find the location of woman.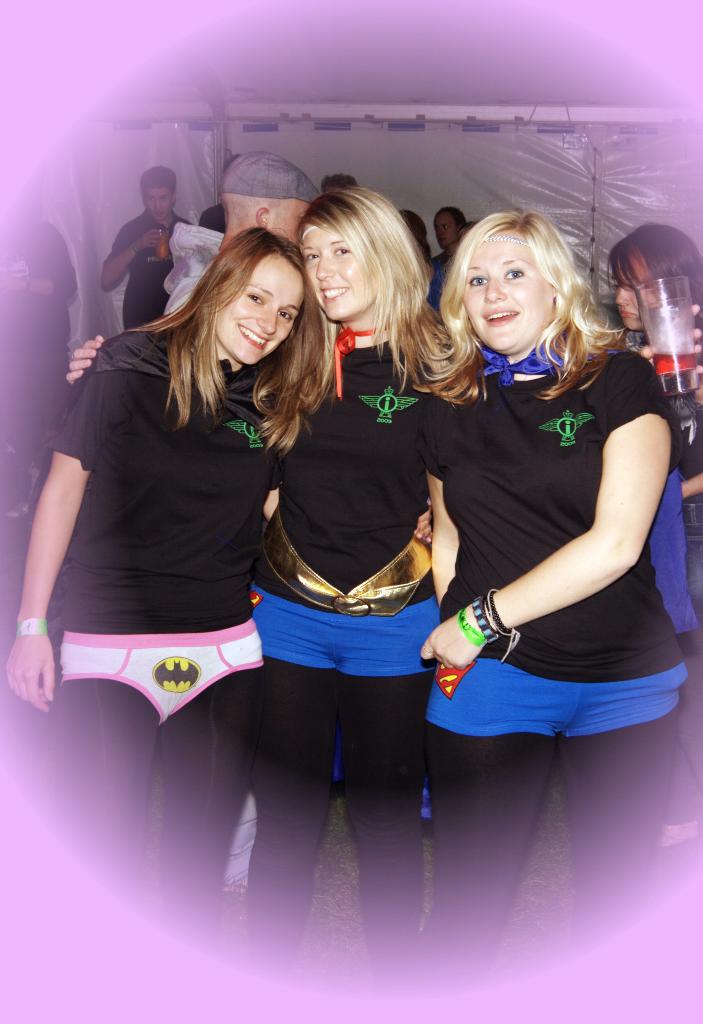
Location: [61, 175, 470, 992].
